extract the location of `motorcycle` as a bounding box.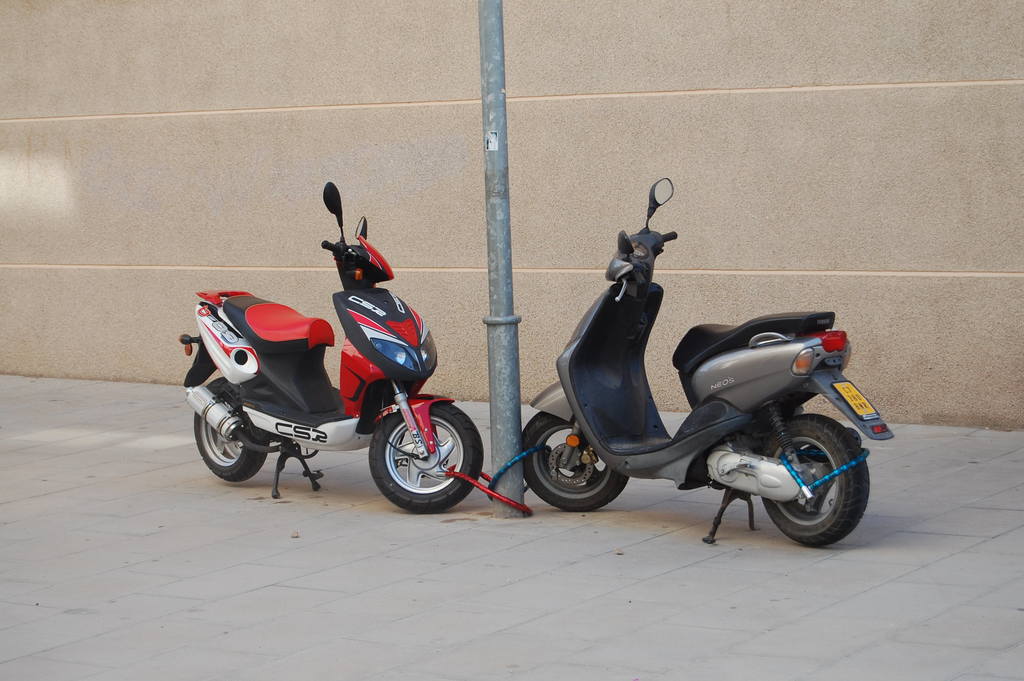
[x1=189, y1=202, x2=486, y2=511].
